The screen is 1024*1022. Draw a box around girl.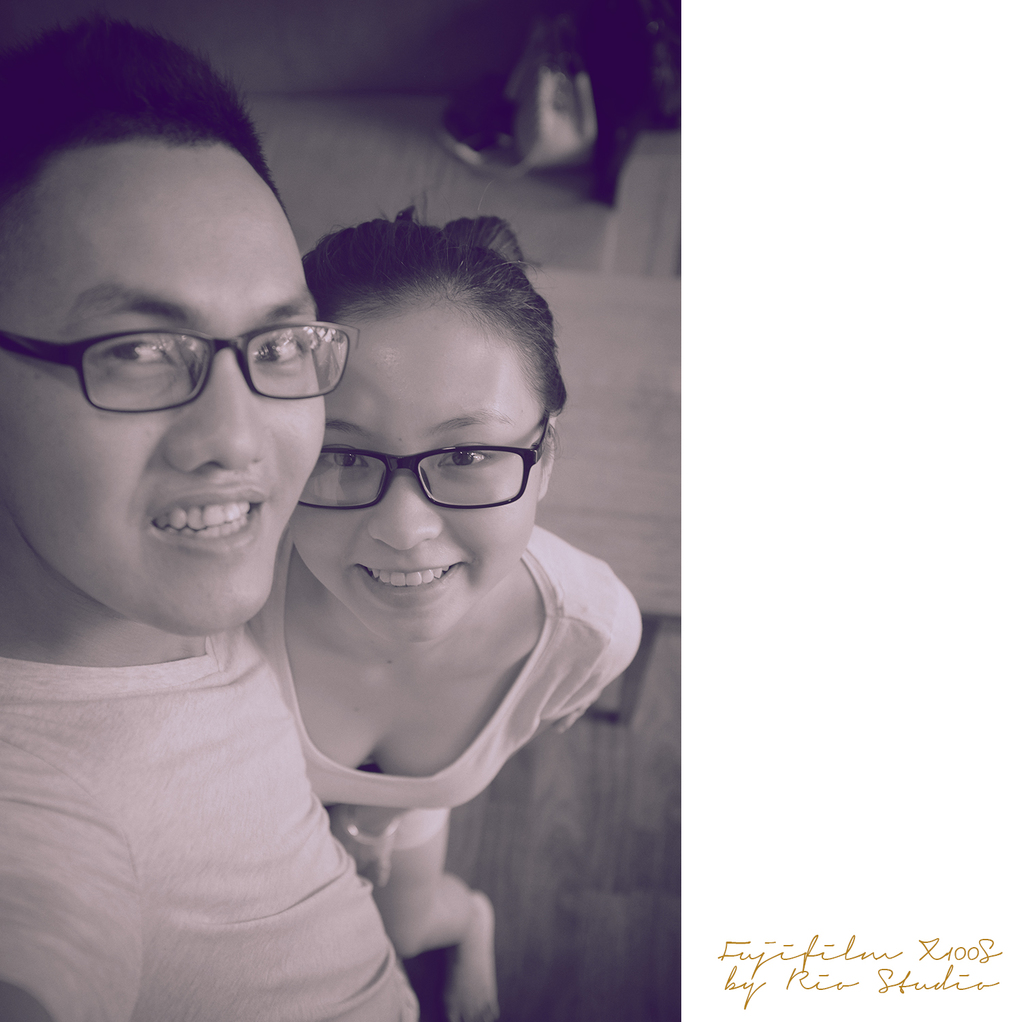
bbox=(249, 205, 638, 1021).
